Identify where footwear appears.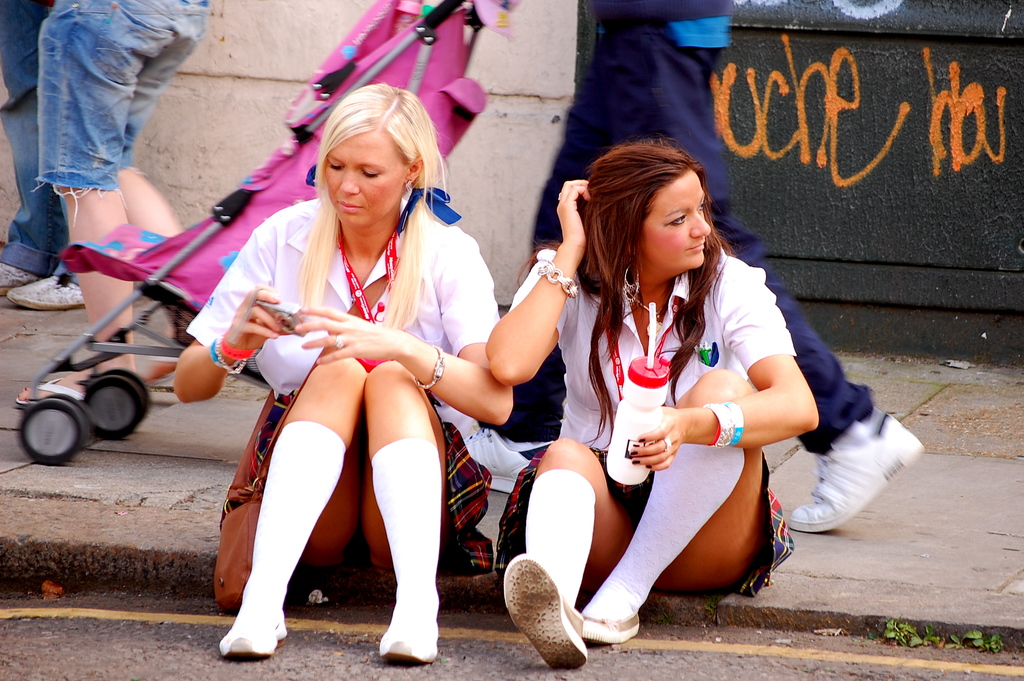
Appears at [789, 414, 923, 533].
